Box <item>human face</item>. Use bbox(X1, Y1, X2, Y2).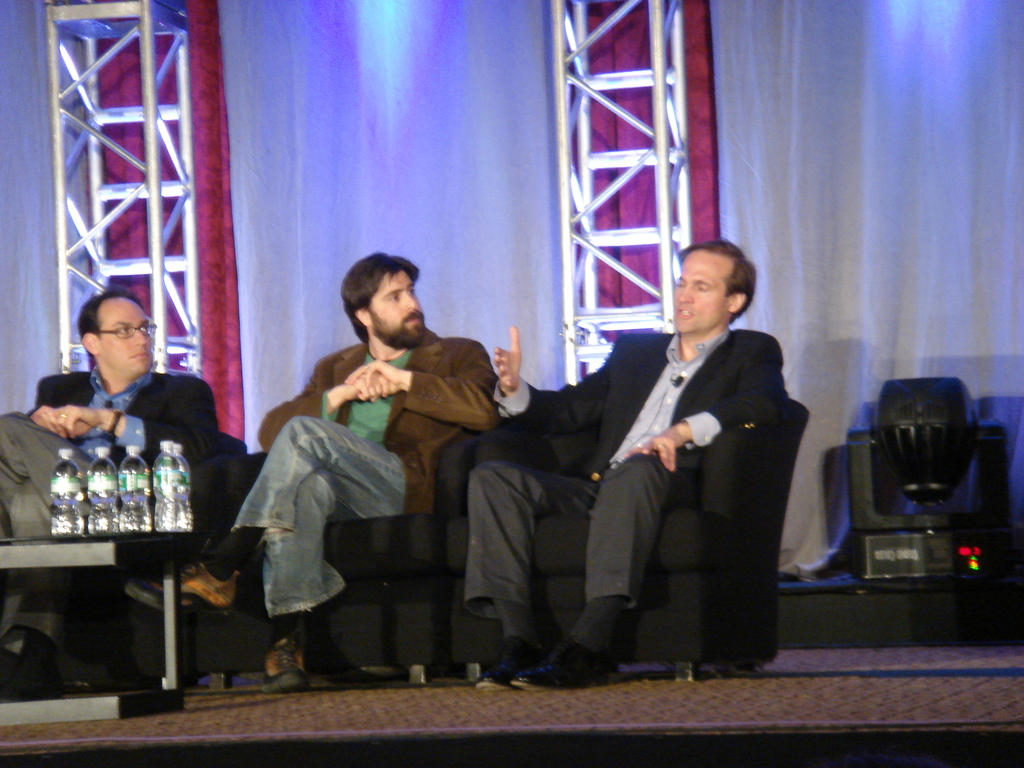
bbox(671, 254, 729, 329).
